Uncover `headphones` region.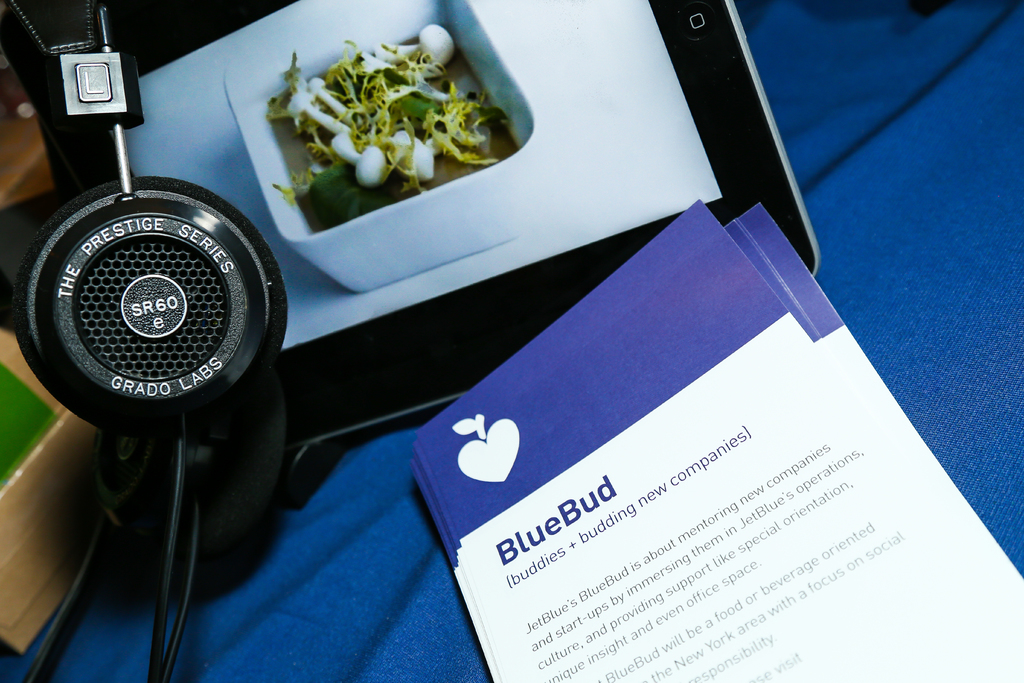
Uncovered: <box>3,0,287,443</box>.
